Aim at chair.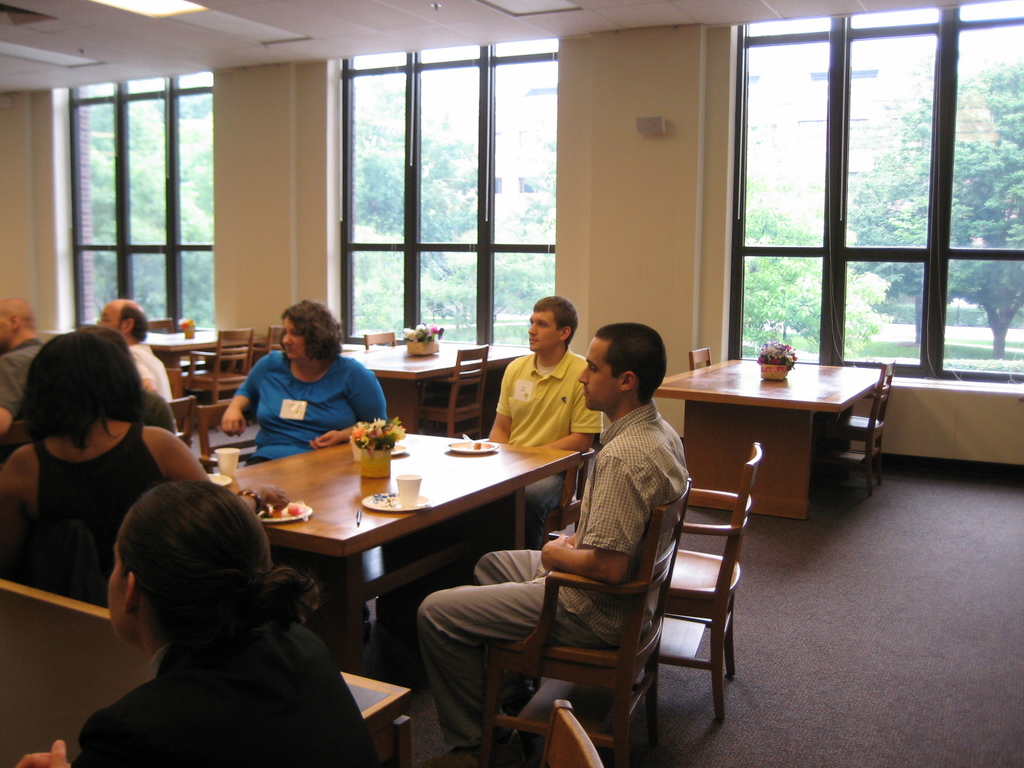
Aimed at <region>821, 366, 899, 505</region>.
